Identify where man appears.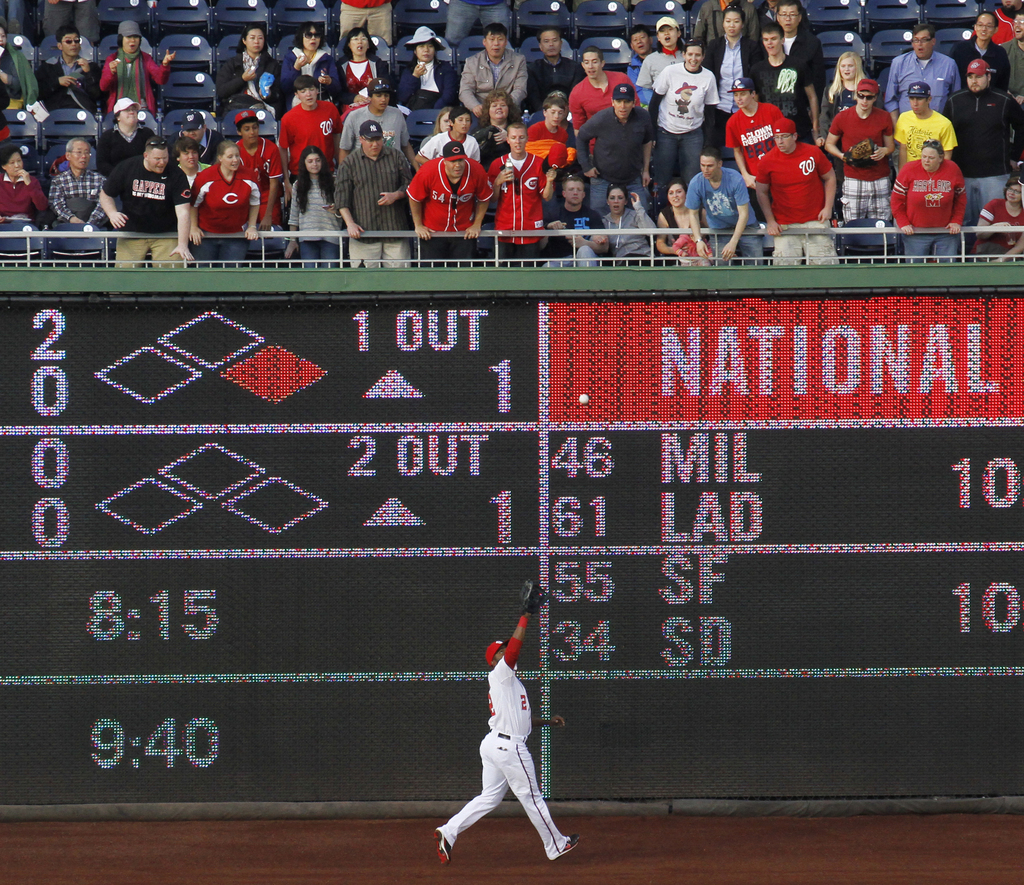
Appears at rect(564, 47, 648, 154).
